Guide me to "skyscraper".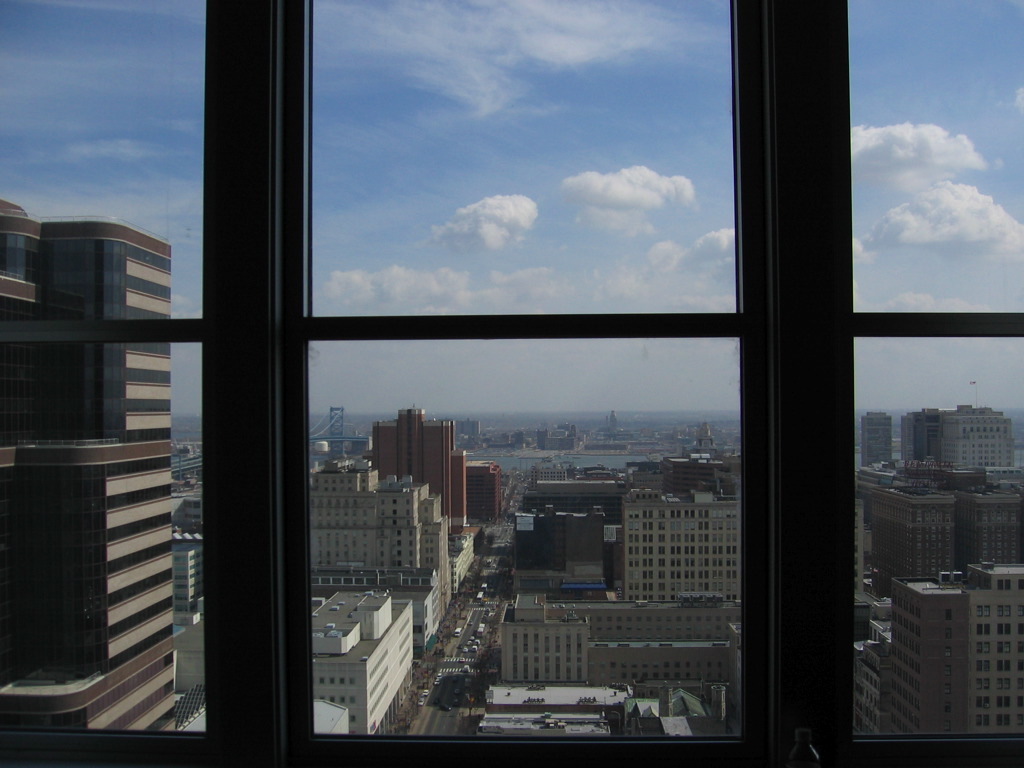
Guidance: 623, 495, 742, 598.
